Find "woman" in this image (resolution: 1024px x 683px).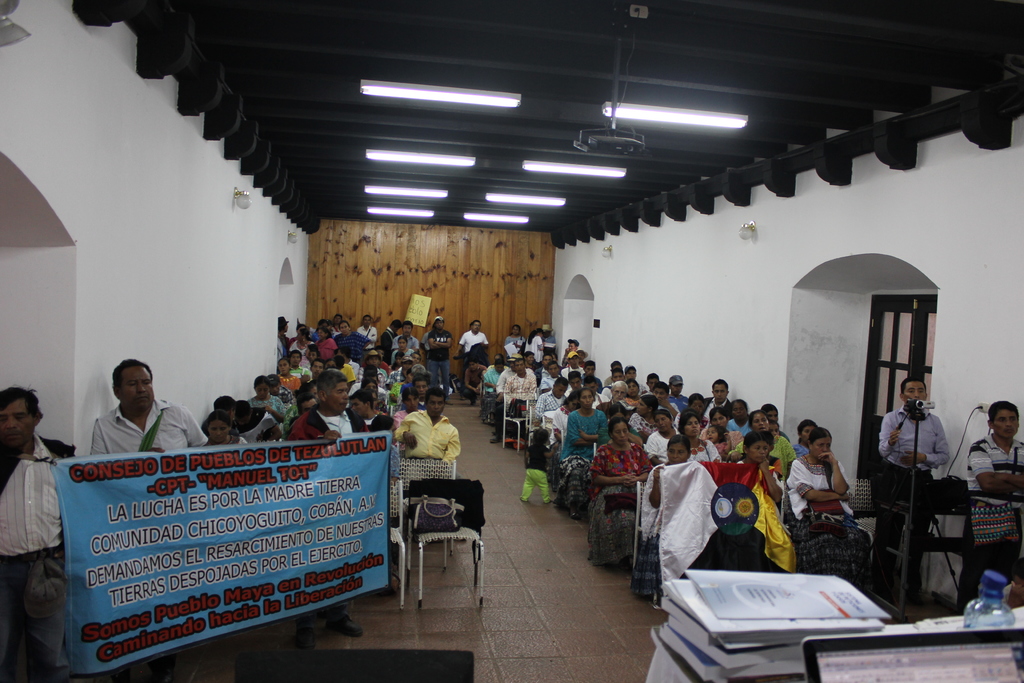
l=321, t=357, r=335, b=371.
